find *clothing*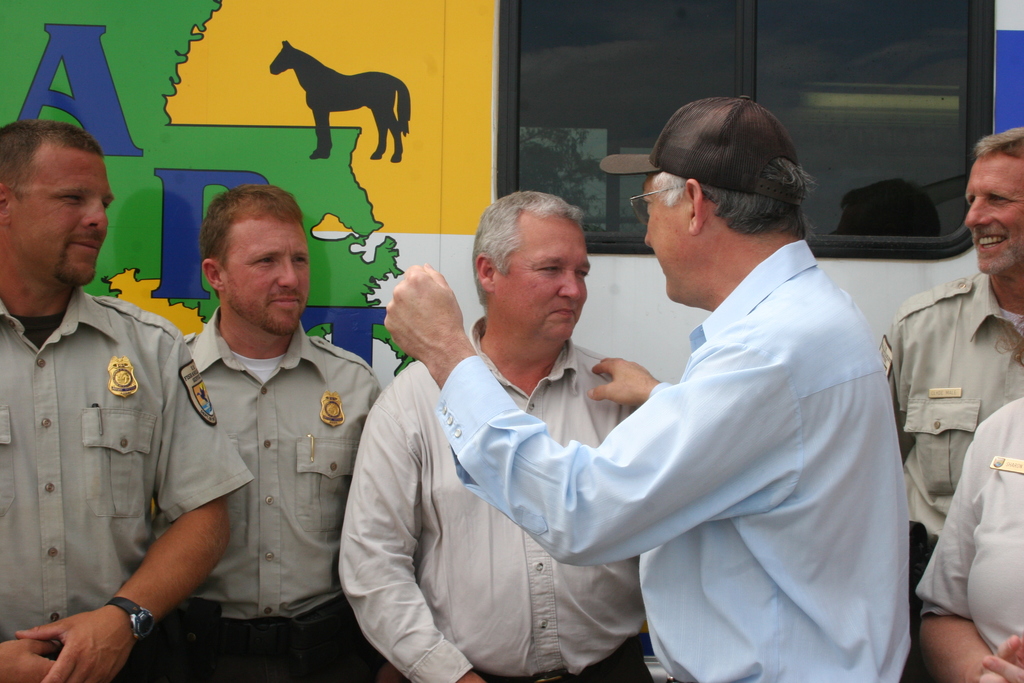
crop(193, 305, 380, 614)
